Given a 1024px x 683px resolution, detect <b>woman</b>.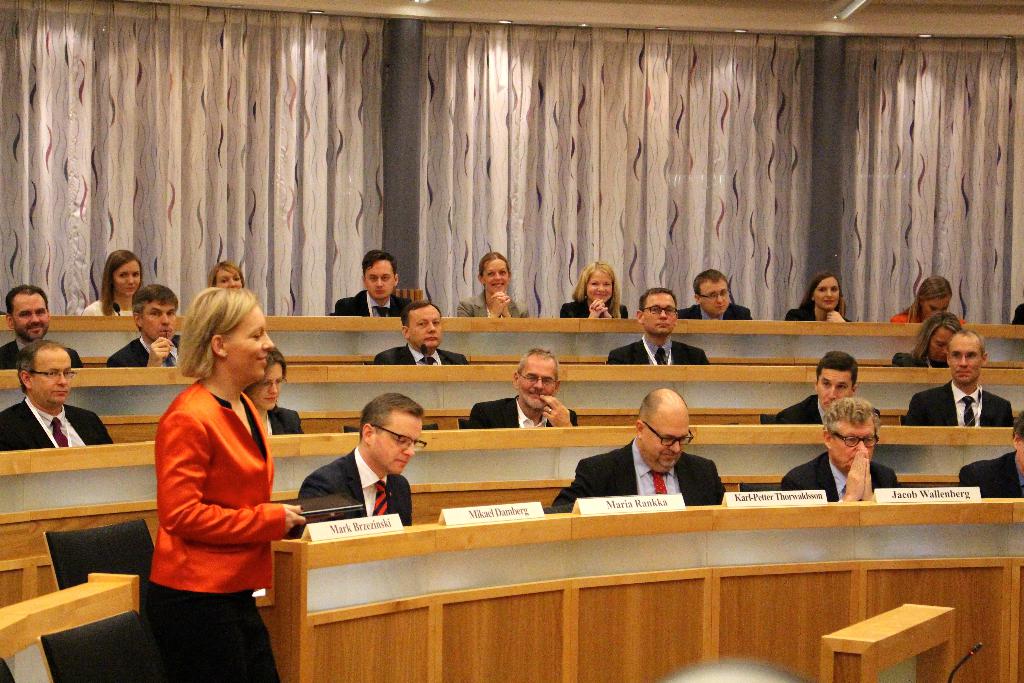
<bbox>141, 285, 307, 682</bbox>.
